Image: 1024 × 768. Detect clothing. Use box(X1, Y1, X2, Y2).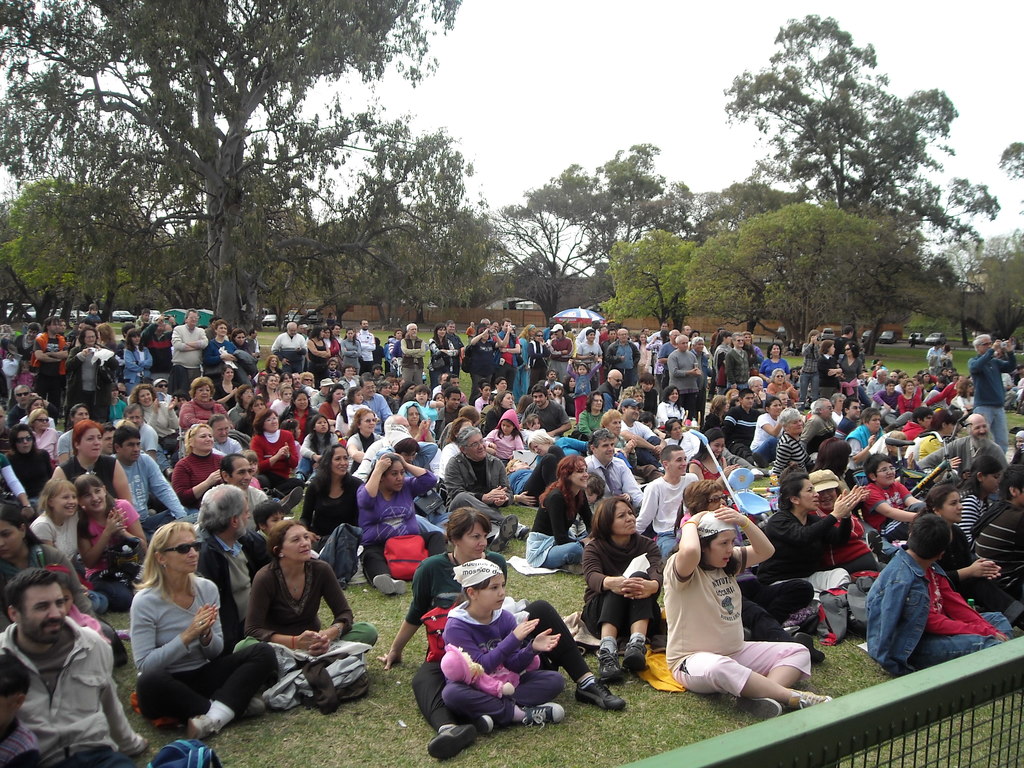
box(669, 349, 702, 412).
